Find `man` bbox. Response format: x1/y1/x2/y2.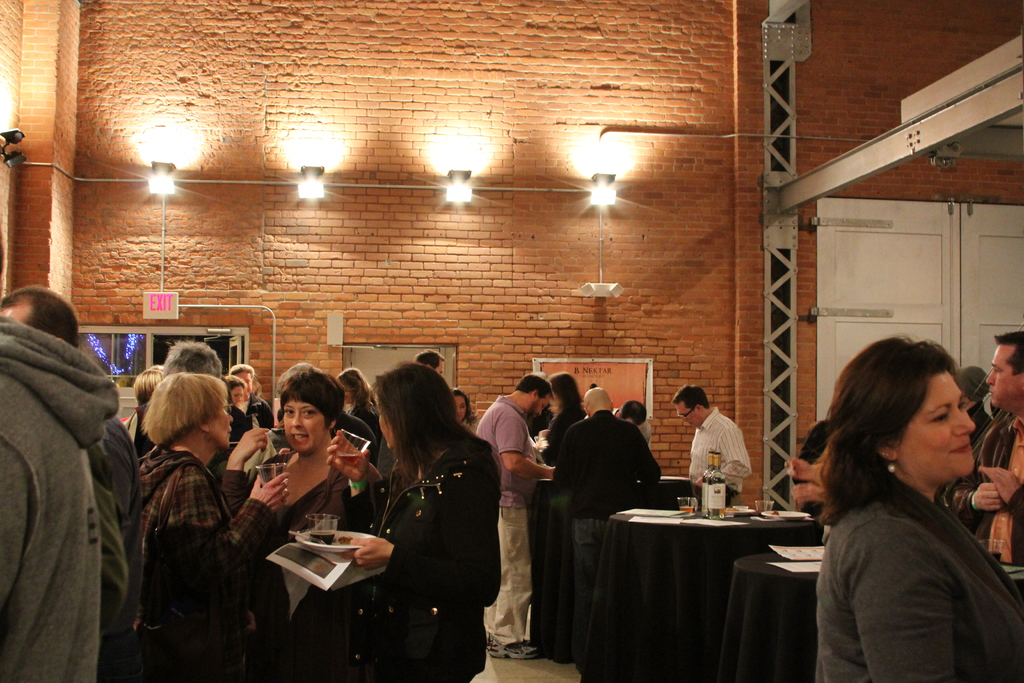
560/388/665/659.
